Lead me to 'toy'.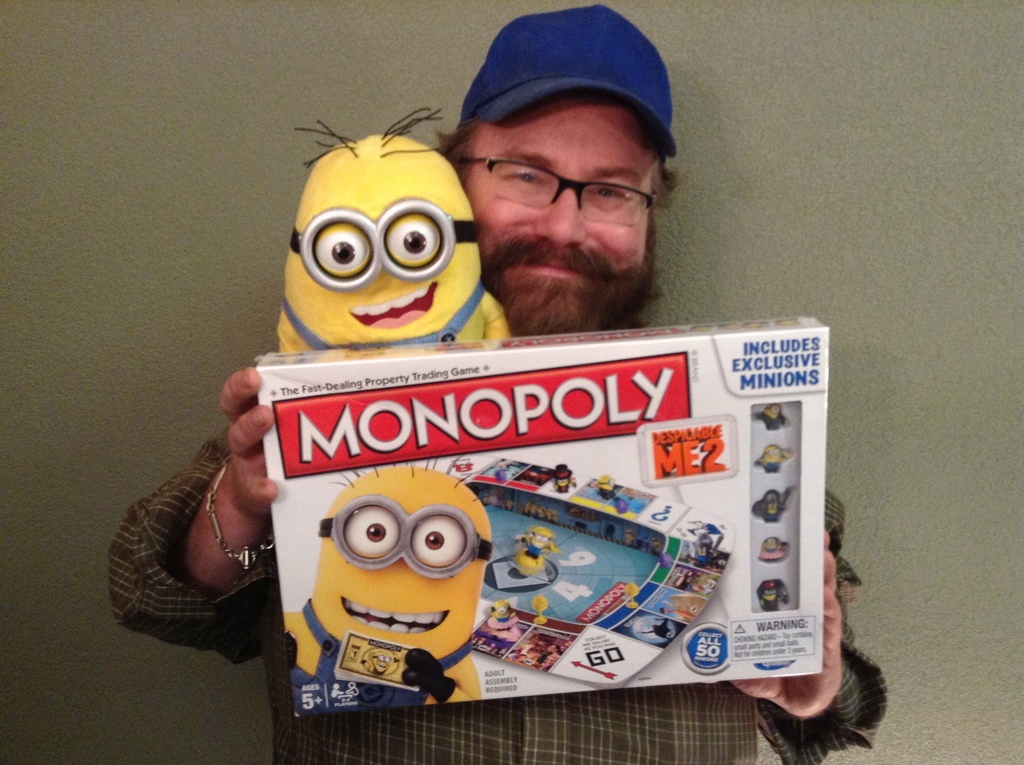
Lead to bbox=[753, 399, 796, 432].
